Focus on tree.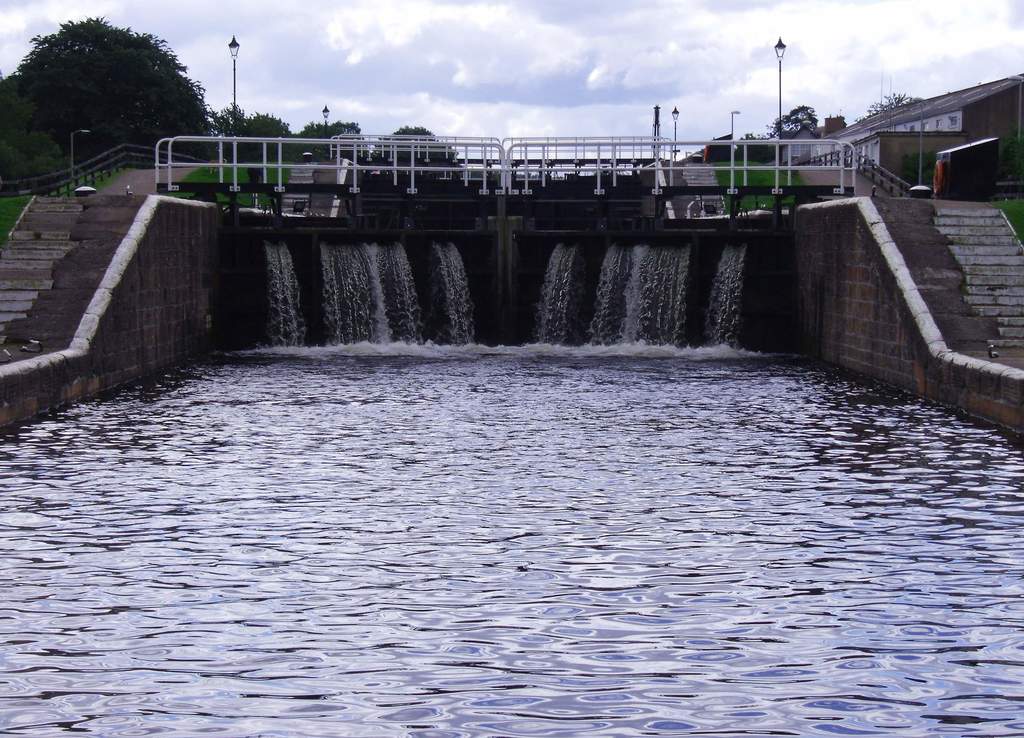
Focused at 734, 106, 821, 163.
